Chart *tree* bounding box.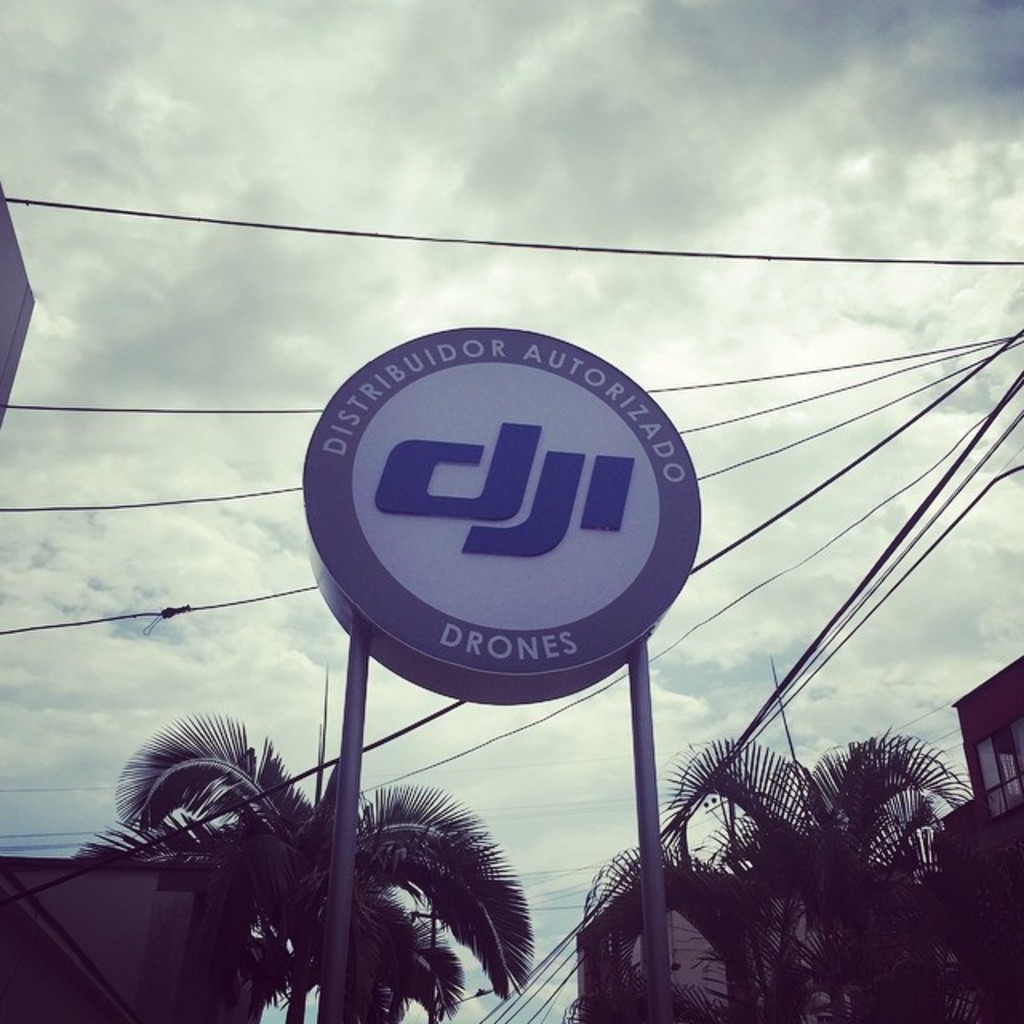
Charted: crop(66, 798, 411, 1022).
